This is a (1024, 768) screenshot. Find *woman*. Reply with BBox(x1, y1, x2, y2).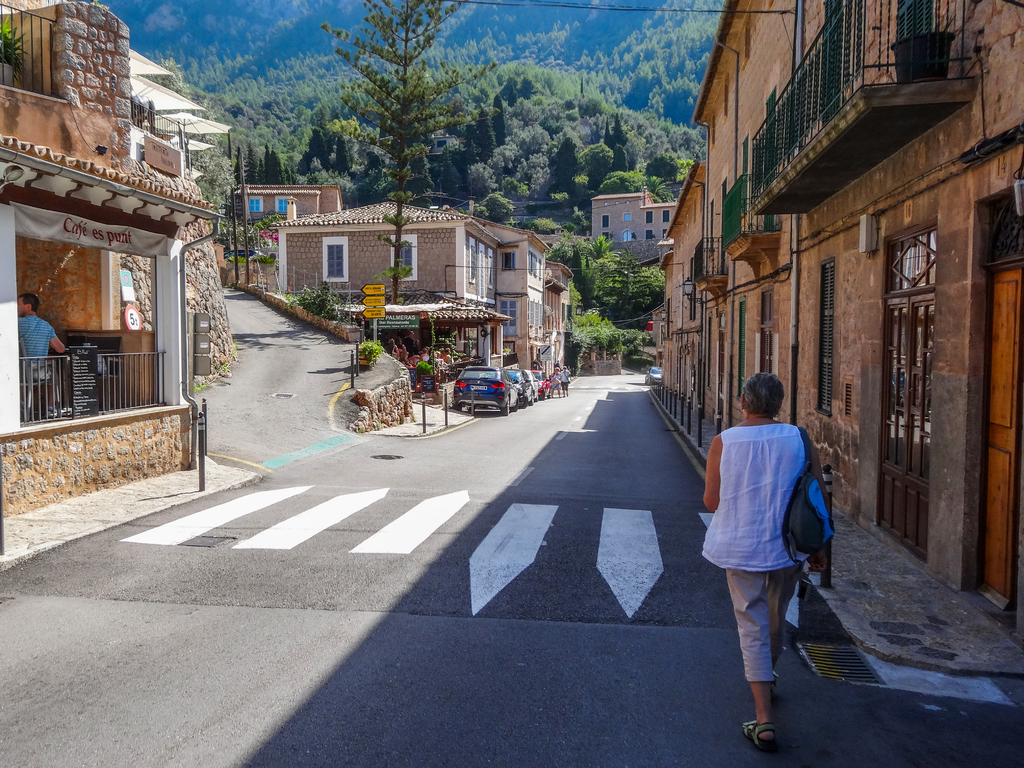
BBox(701, 375, 835, 749).
